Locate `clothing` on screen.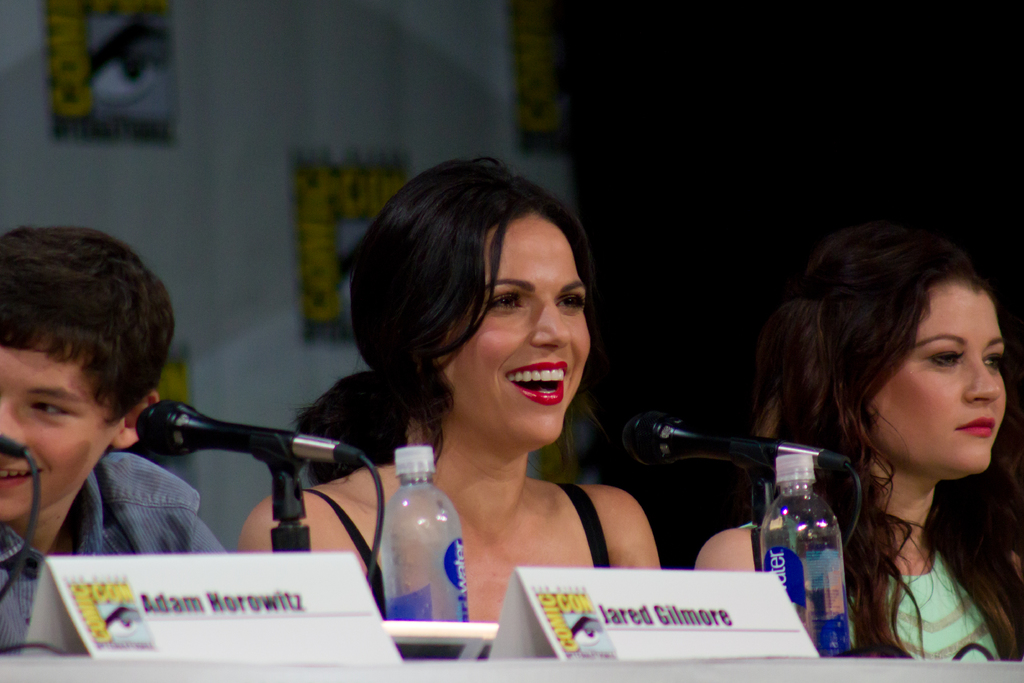
On screen at (0, 452, 224, 656).
